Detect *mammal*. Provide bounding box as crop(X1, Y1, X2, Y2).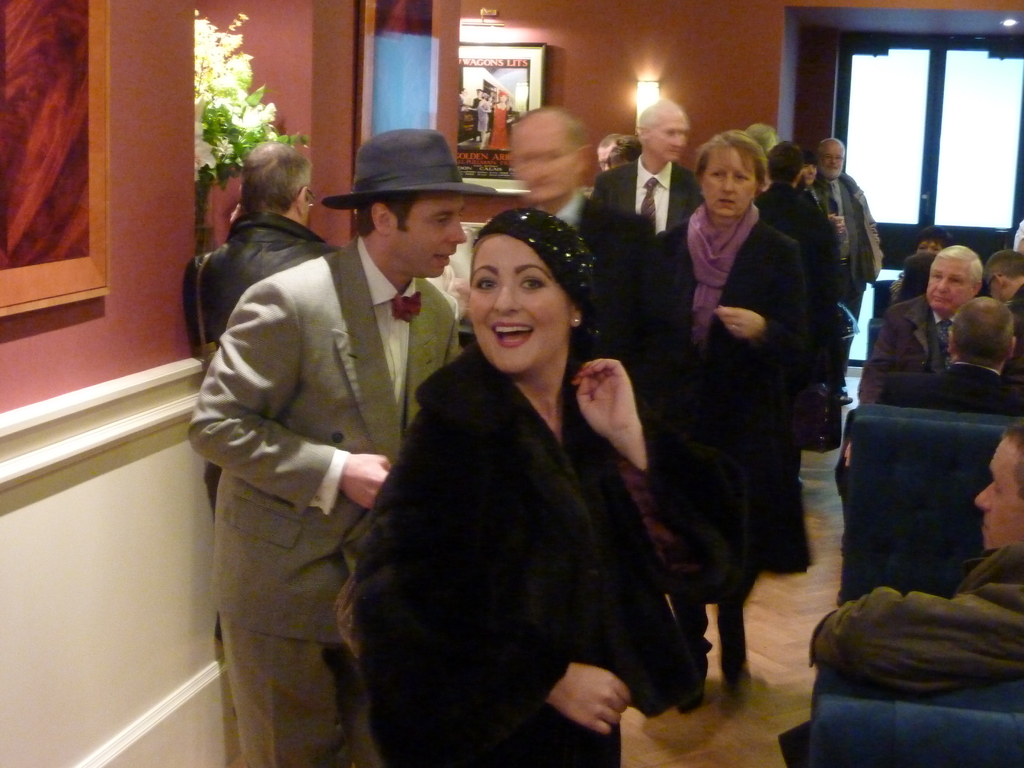
crop(866, 290, 1023, 412).
